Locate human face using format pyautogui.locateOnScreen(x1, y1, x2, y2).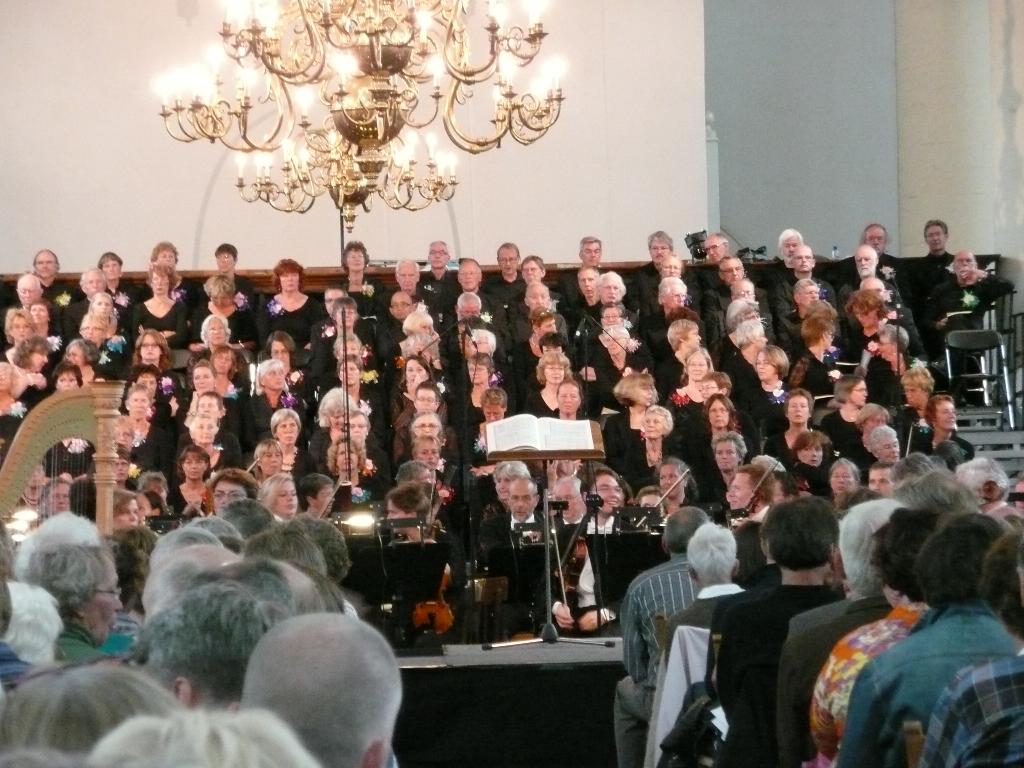
pyautogui.locateOnScreen(709, 402, 729, 430).
